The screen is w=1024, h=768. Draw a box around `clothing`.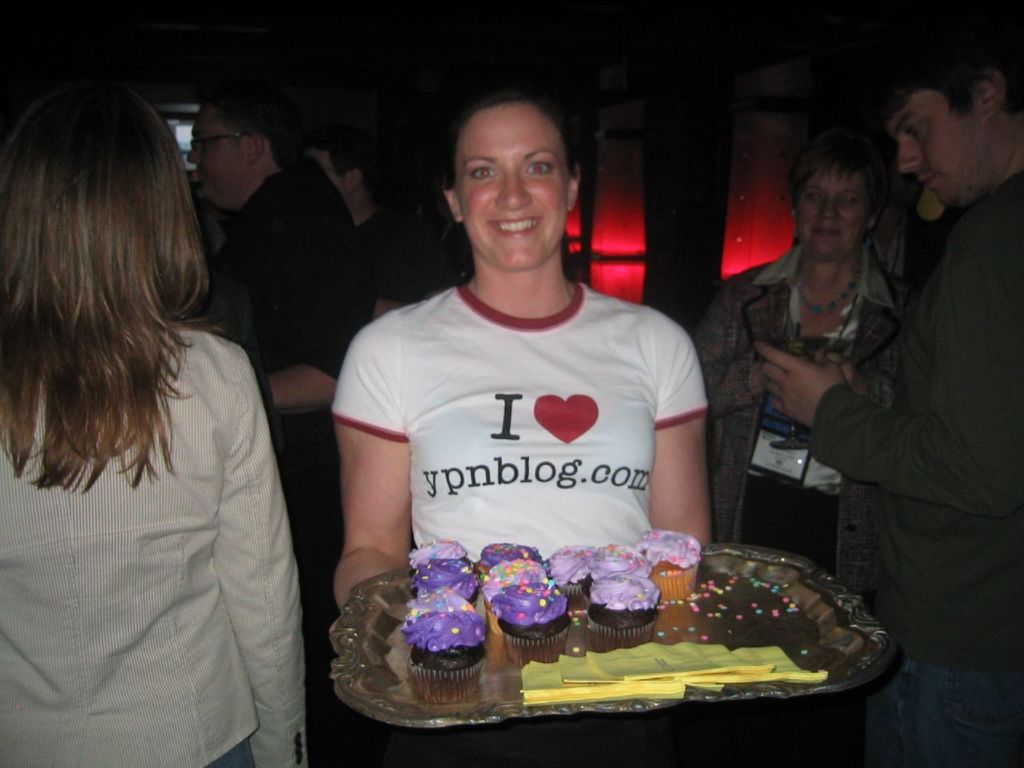
x1=801 y1=171 x2=1023 y2=767.
